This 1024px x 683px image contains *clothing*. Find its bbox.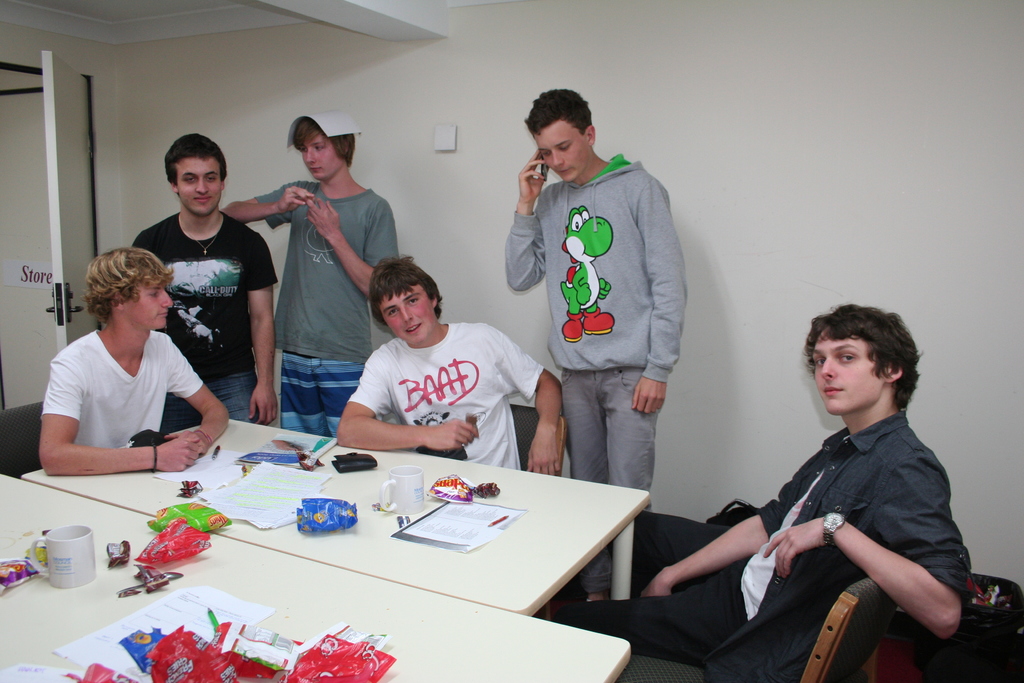
<box>352,320,547,473</box>.
